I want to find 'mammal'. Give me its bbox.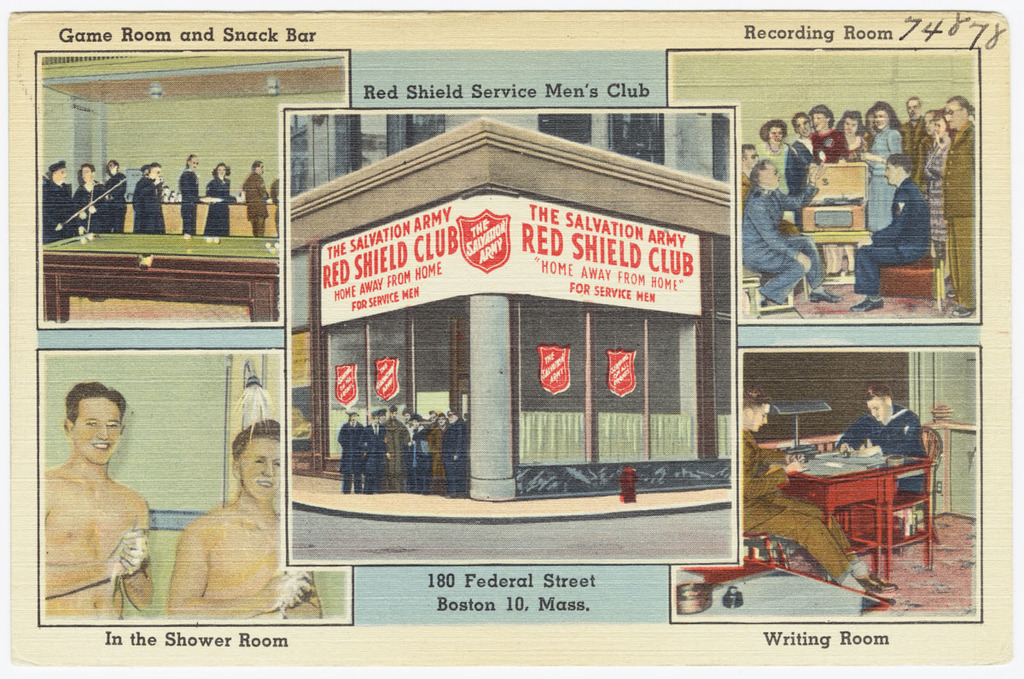
box=[76, 162, 103, 227].
